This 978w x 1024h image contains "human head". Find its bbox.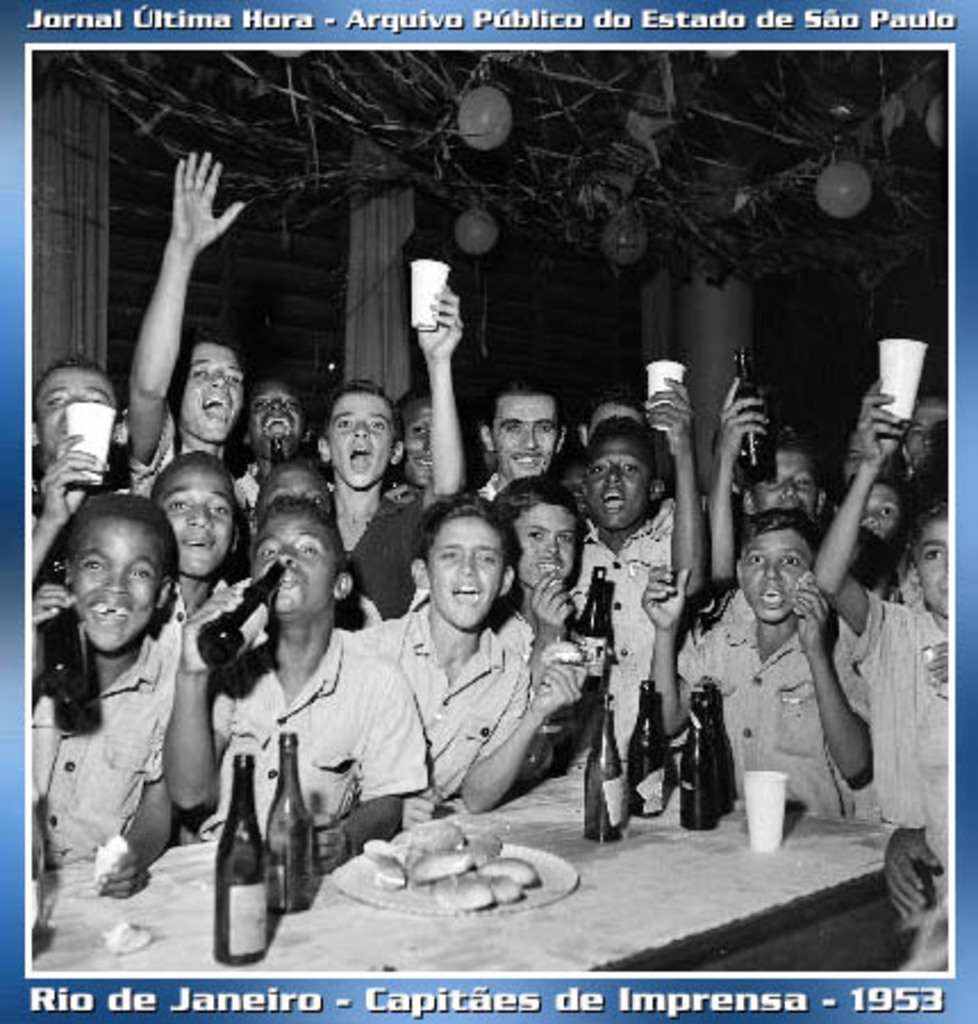
left=23, top=360, right=123, bottom=466.
